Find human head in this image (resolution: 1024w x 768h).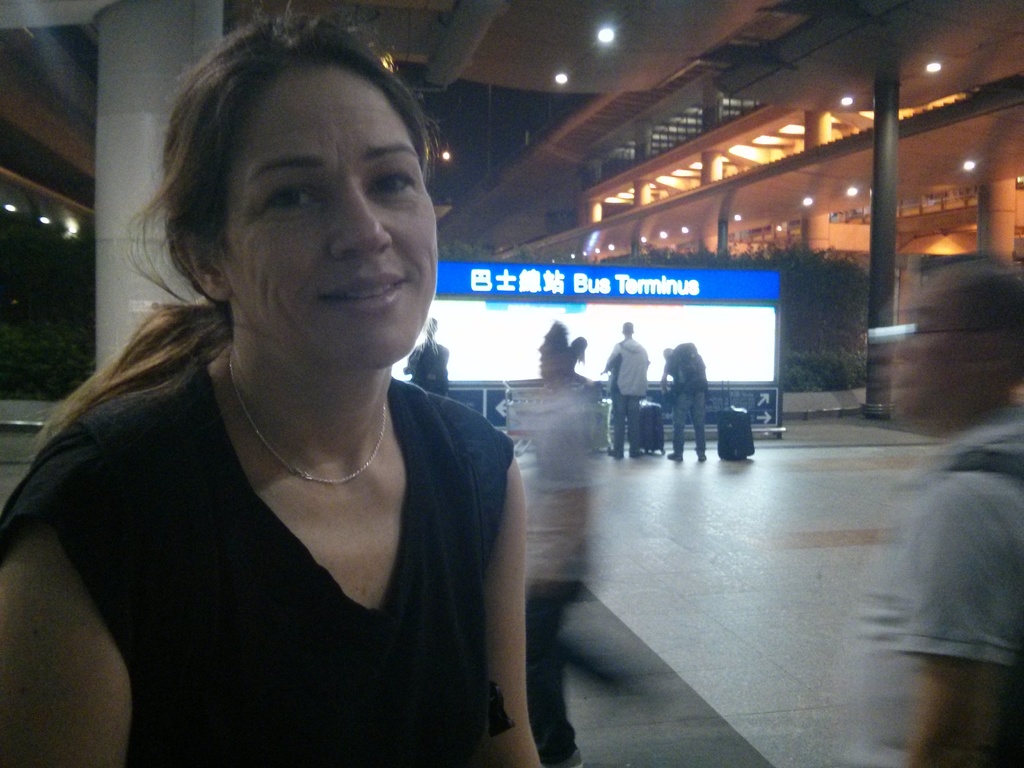
620/319/637/336.
